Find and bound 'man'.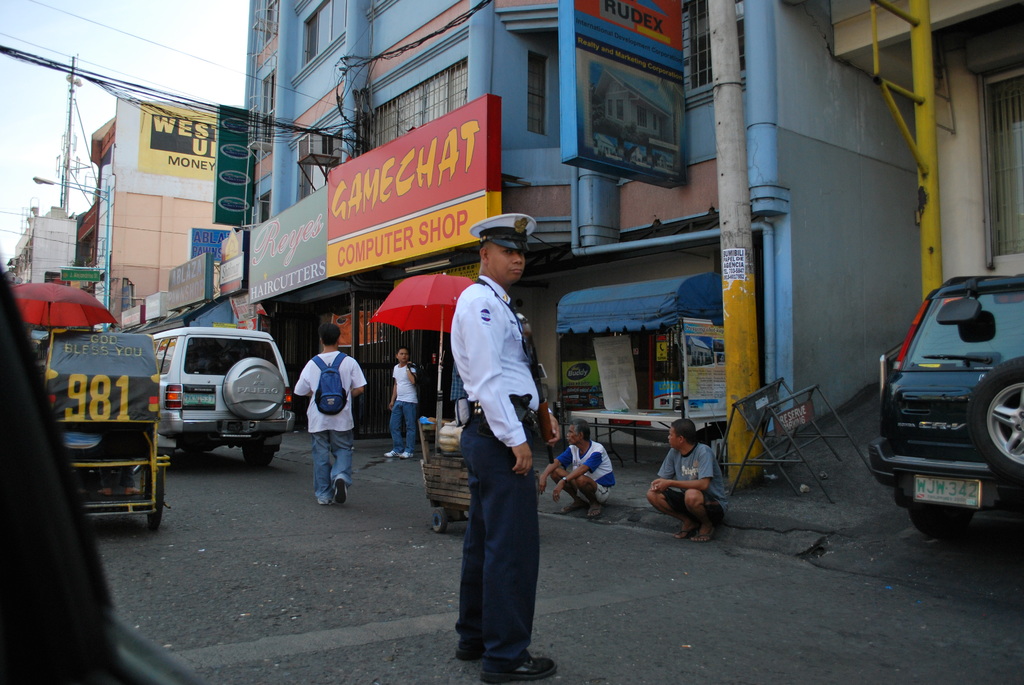
Bound: rect(433, 204, 552, 665).
